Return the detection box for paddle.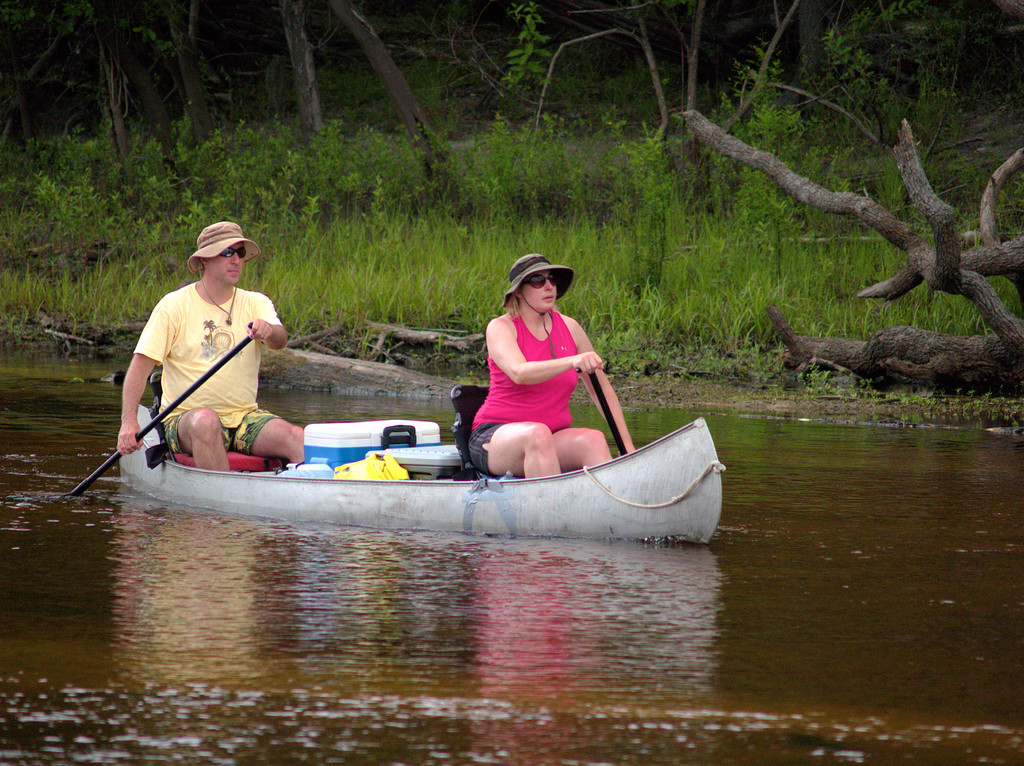
rect(74, 323, 255, 498).
